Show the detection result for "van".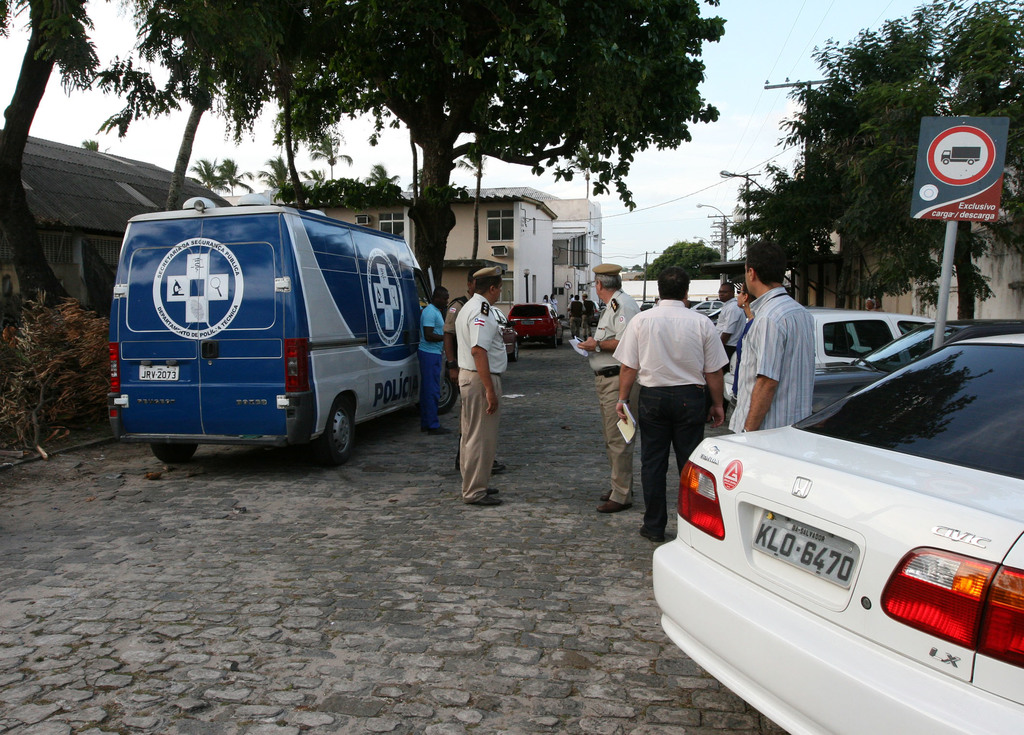
105/190/458/469.
